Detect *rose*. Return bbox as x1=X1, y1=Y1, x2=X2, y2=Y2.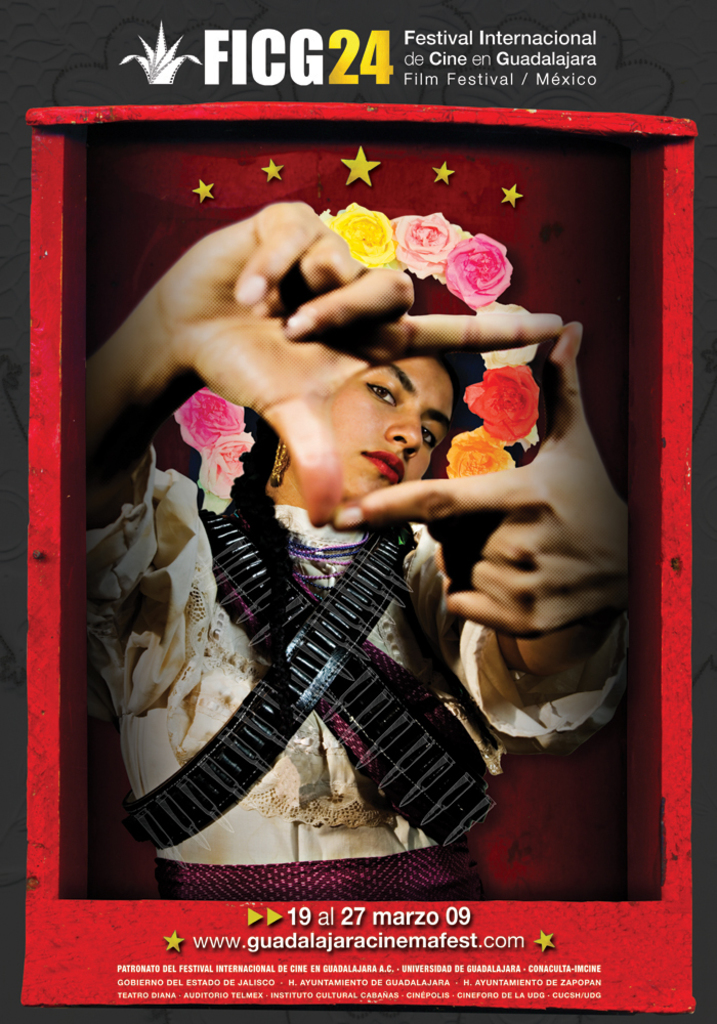
x1=473, y1=299, x2=539, y2=362.
